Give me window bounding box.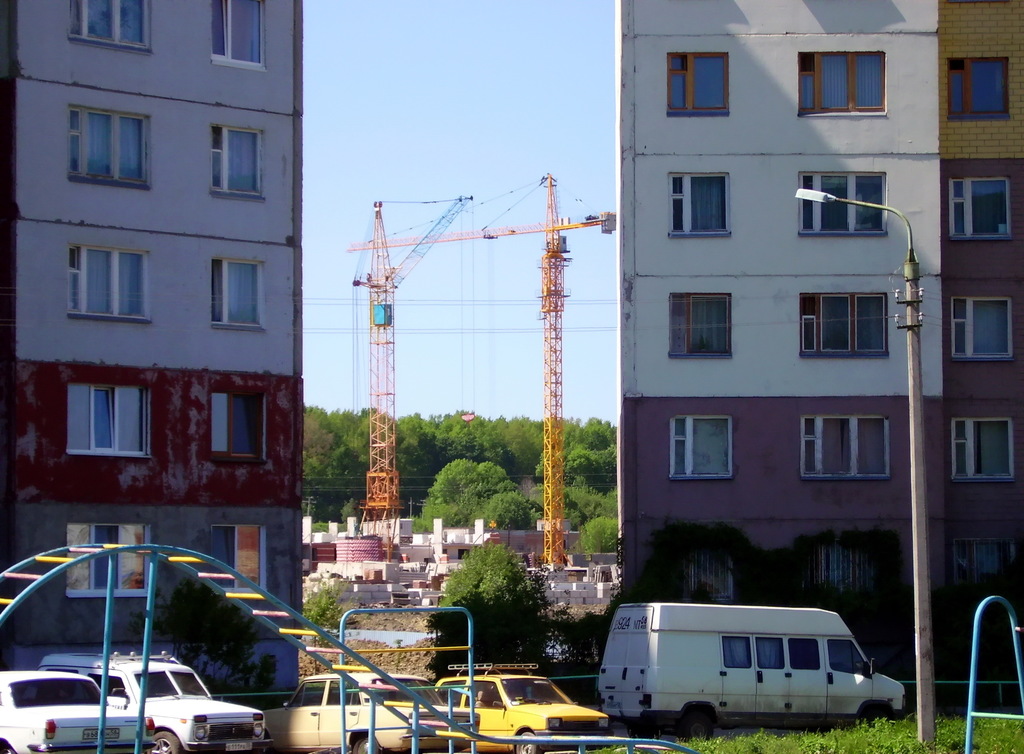
665/51/733/118.
